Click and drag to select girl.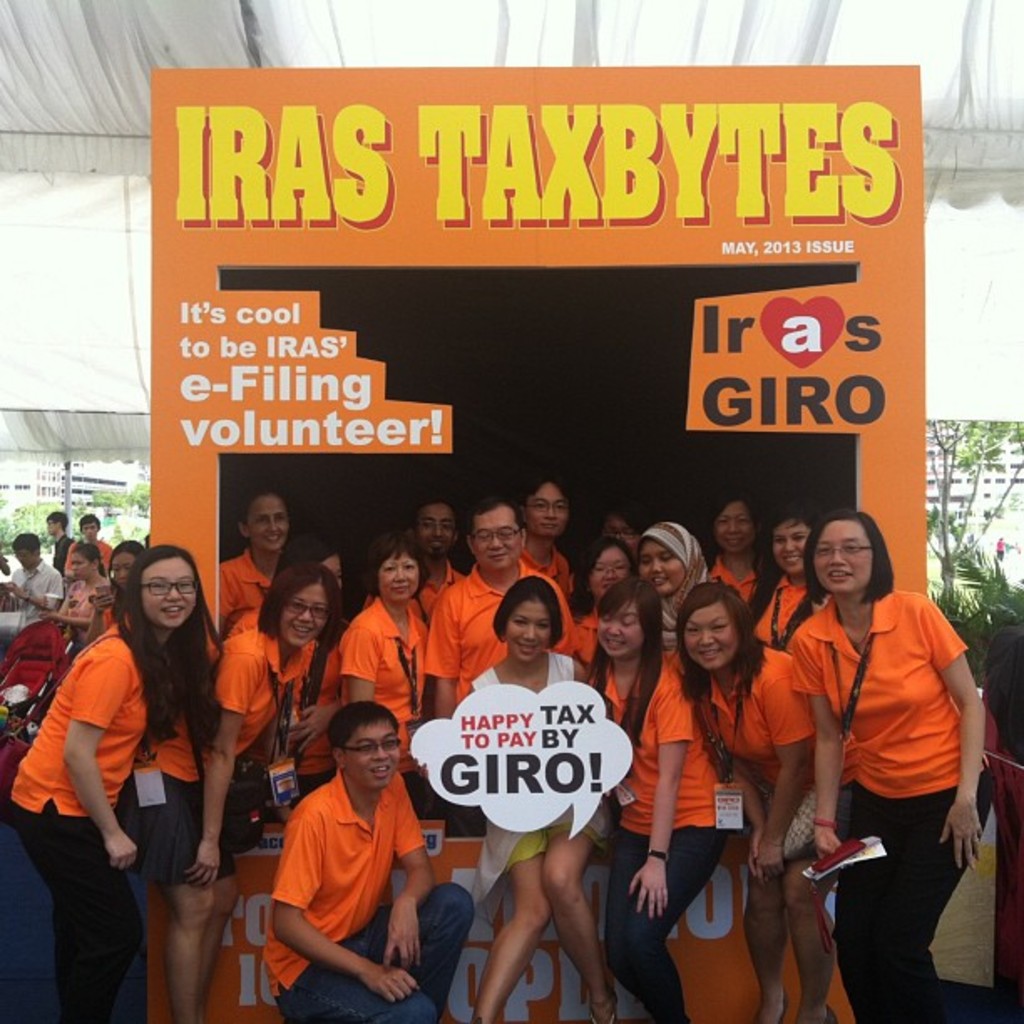
Selection: 137 562 348 1022.
